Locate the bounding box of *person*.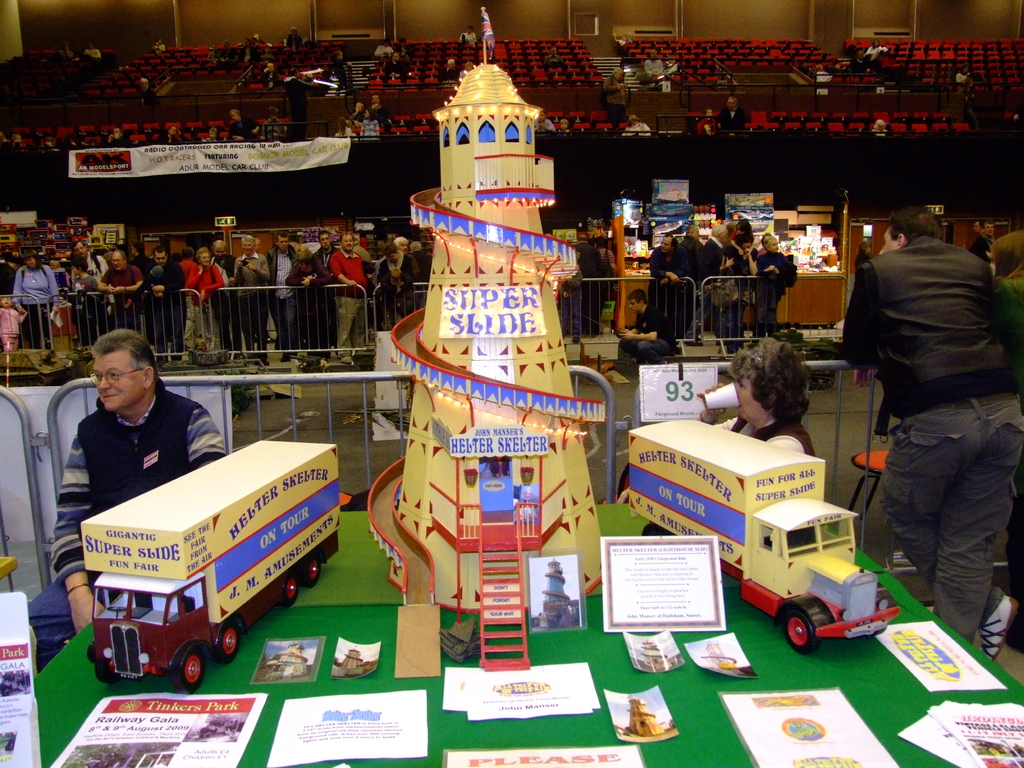
Bounding box: bbox=[376, 239, 415, 326].
